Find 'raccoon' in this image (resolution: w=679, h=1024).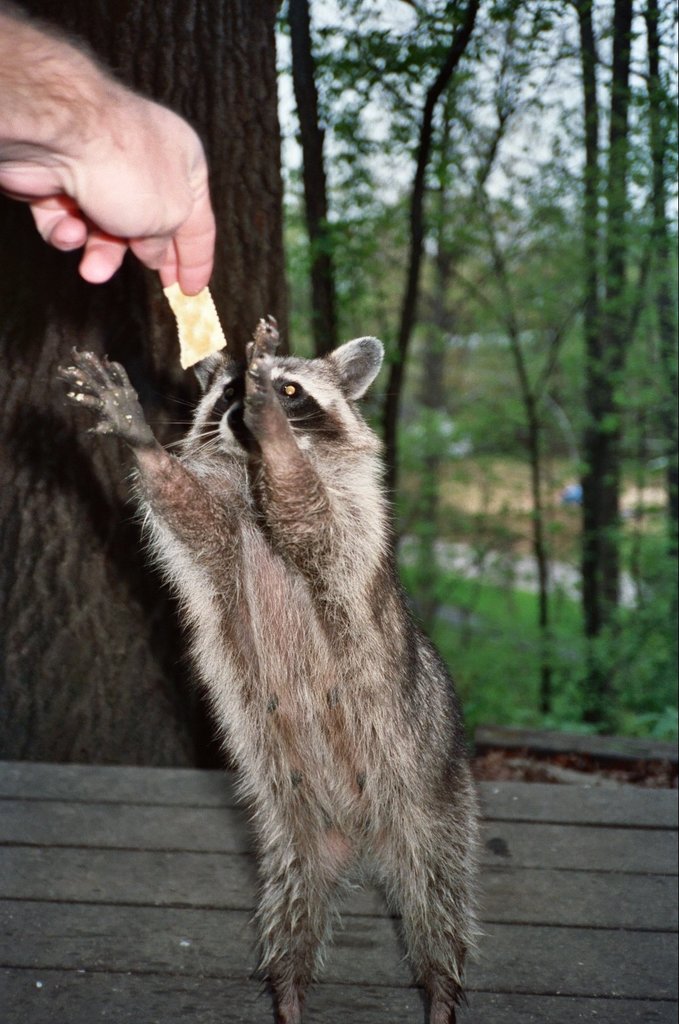
x1=56 y1=317 x2=481 y2=1023.
